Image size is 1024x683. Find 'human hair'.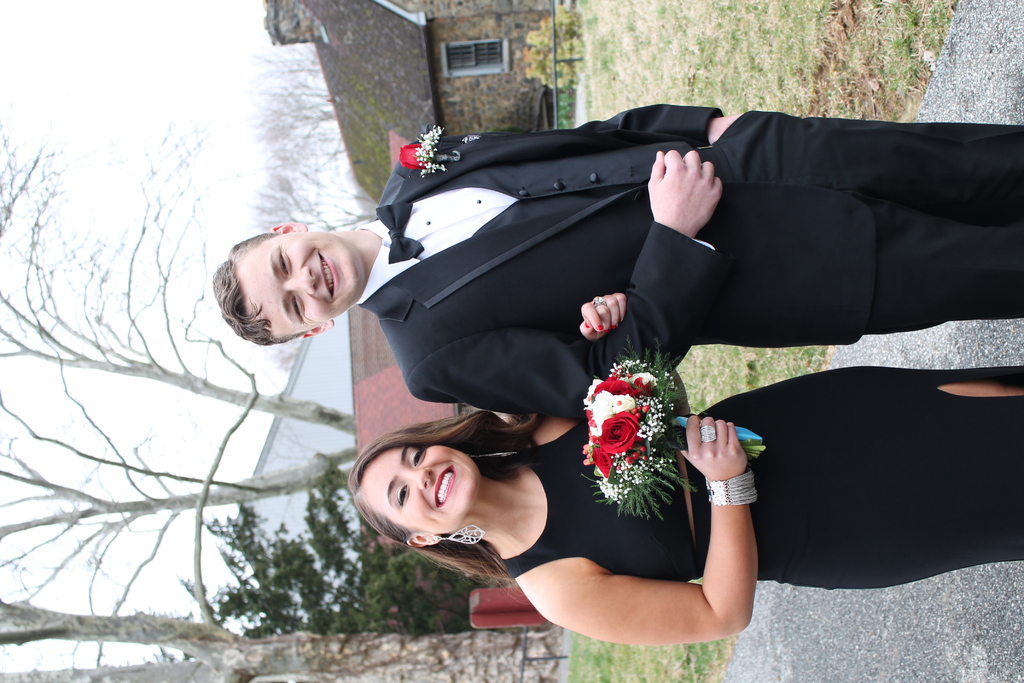
(210, 227, 311, 345).
